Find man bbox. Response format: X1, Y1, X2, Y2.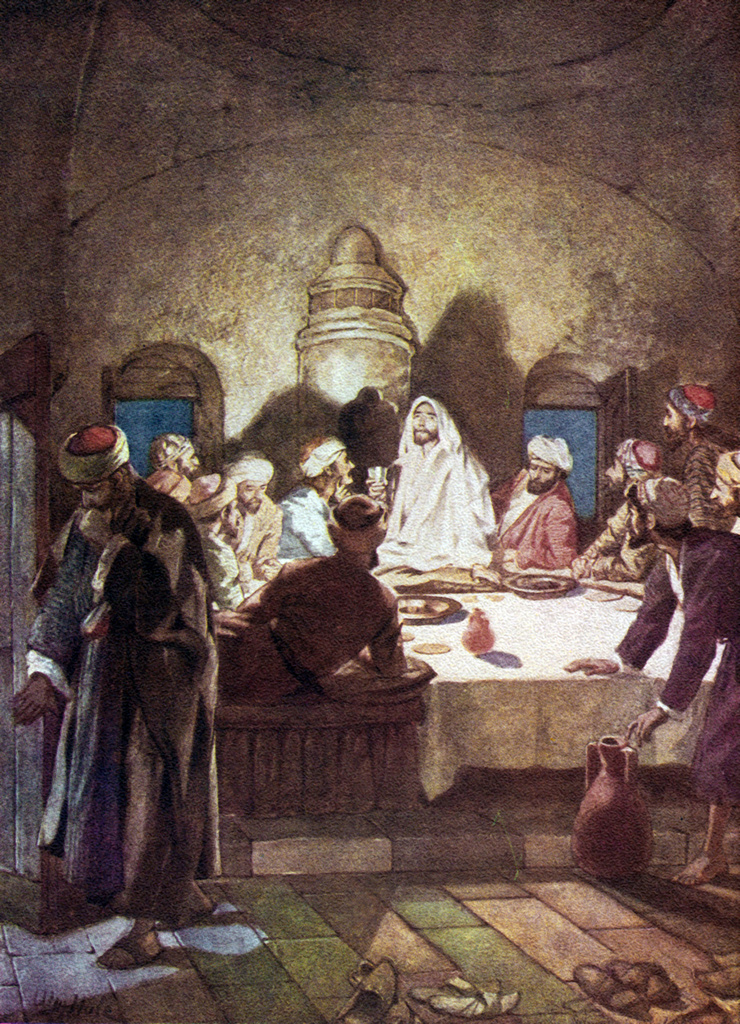
559, 478, 739, 885.
